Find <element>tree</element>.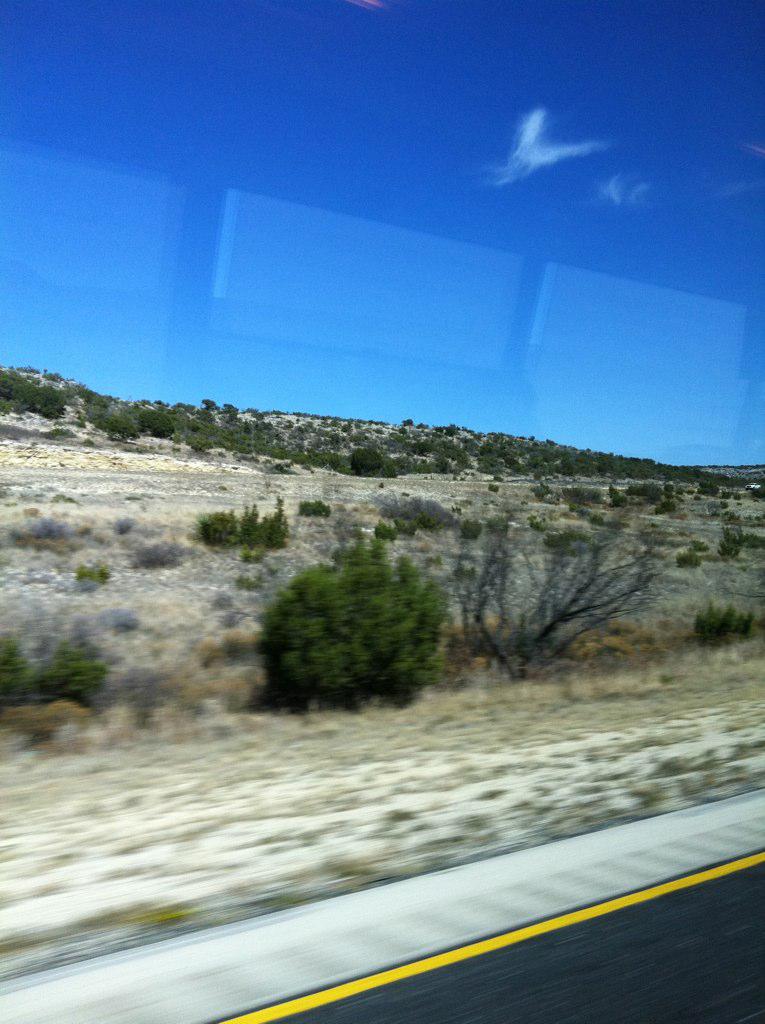
box(442, 510, 666, 693).
